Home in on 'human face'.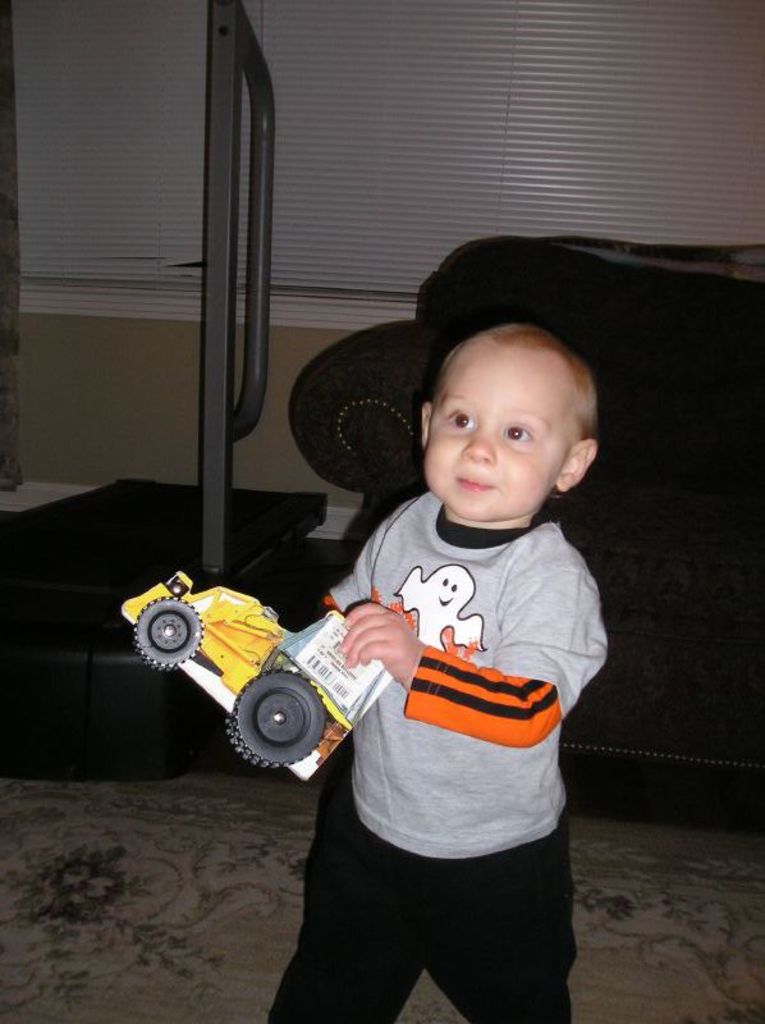
Homed in at locate(420, 343, 569, 516).
